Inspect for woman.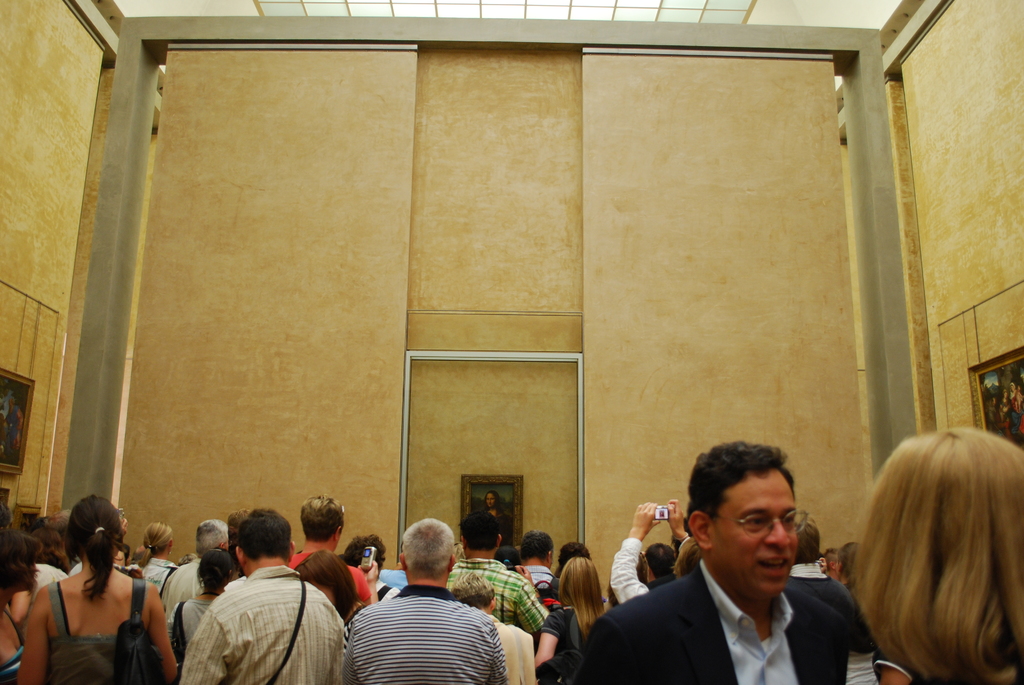
Inspection: crop(844, 417, 1023, 684).
